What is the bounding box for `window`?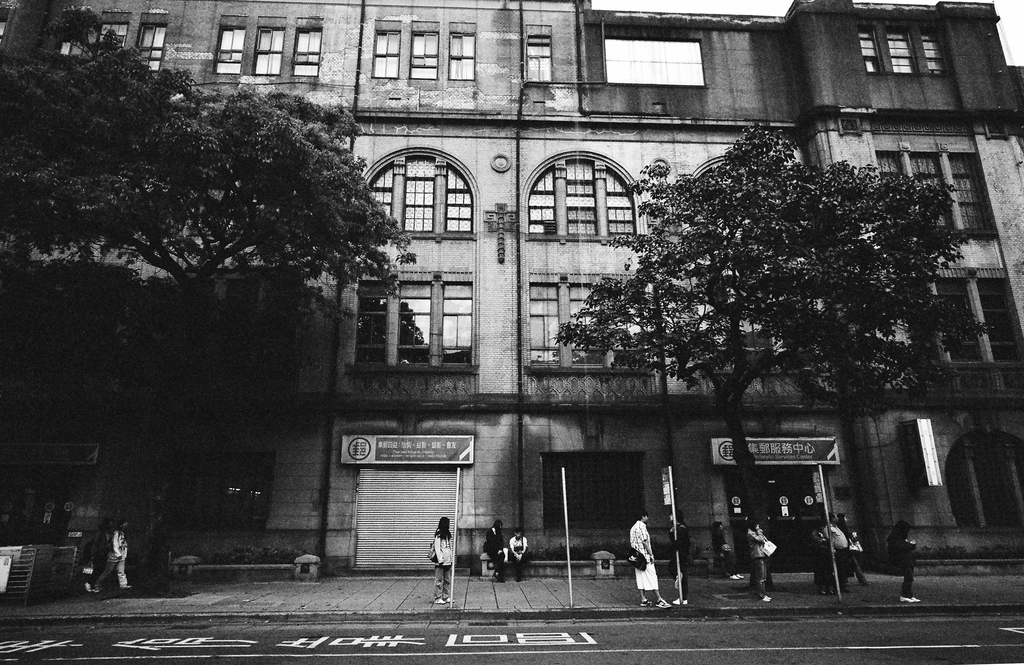
[404, 156, 433, 229].
